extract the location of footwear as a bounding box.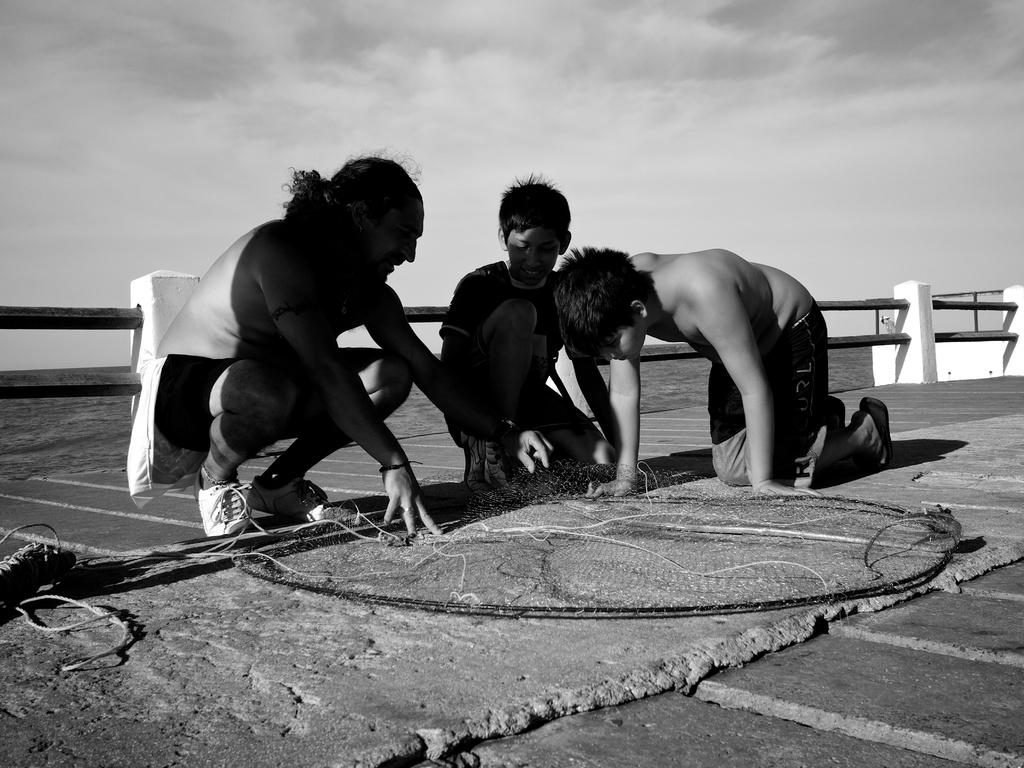
[244, 467, 337, 523].
